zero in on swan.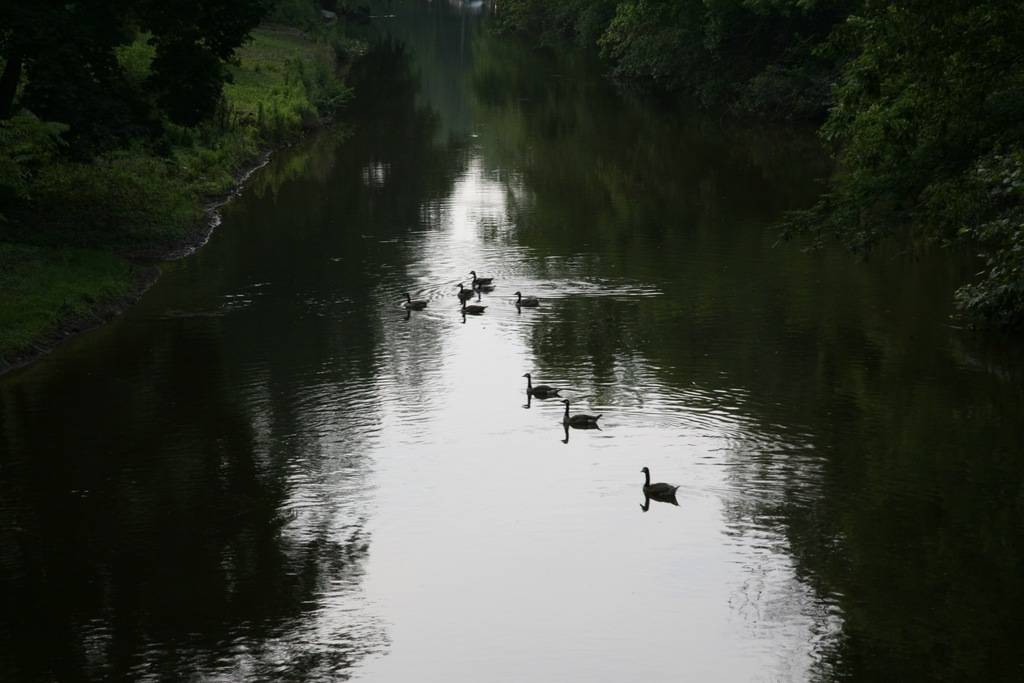
Zeroed in: (639,460,682,500).
